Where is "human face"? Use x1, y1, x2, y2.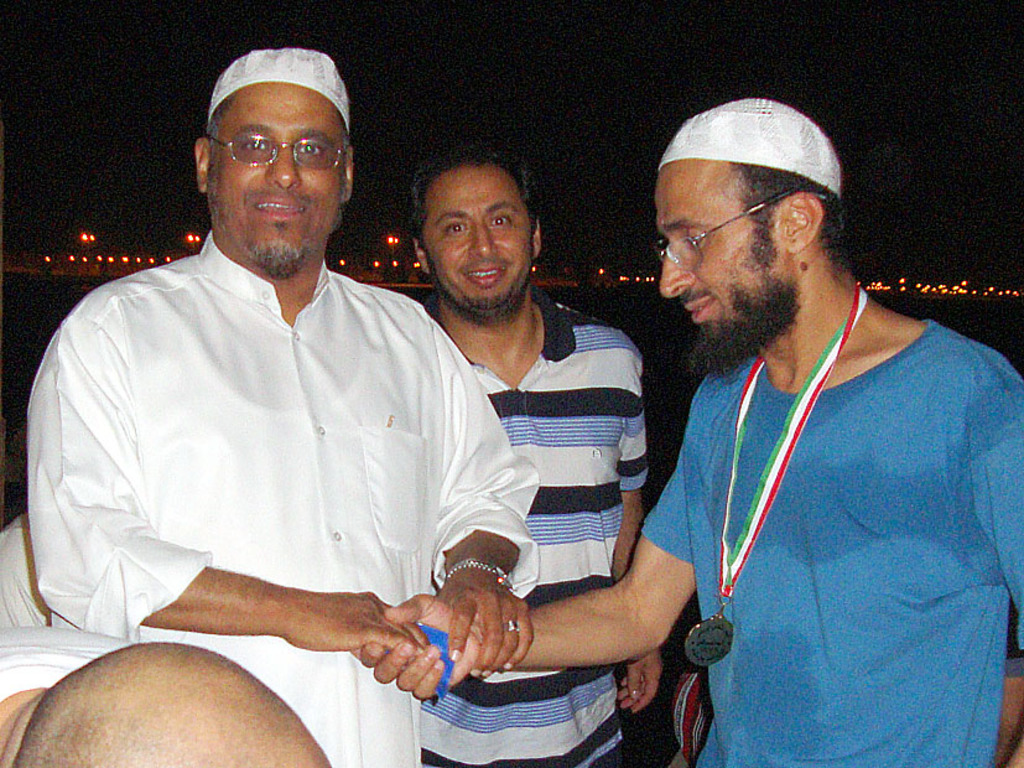
661, 160, 795, 365.
